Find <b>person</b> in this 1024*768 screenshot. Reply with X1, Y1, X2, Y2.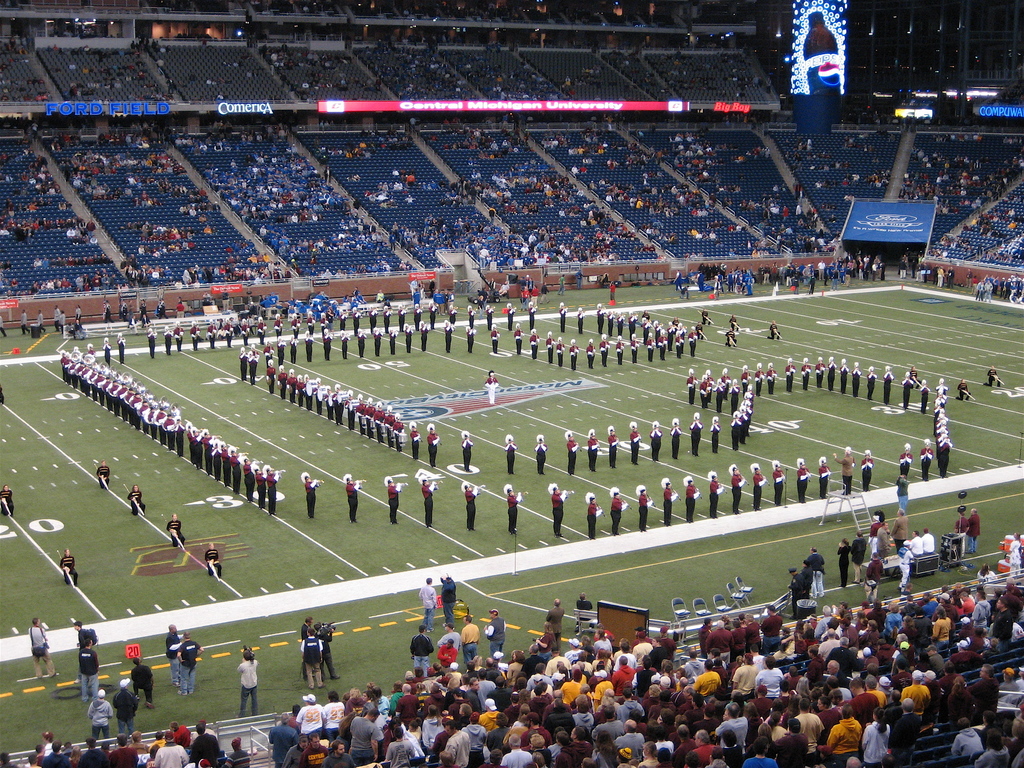
346, 474, 361, 522.
